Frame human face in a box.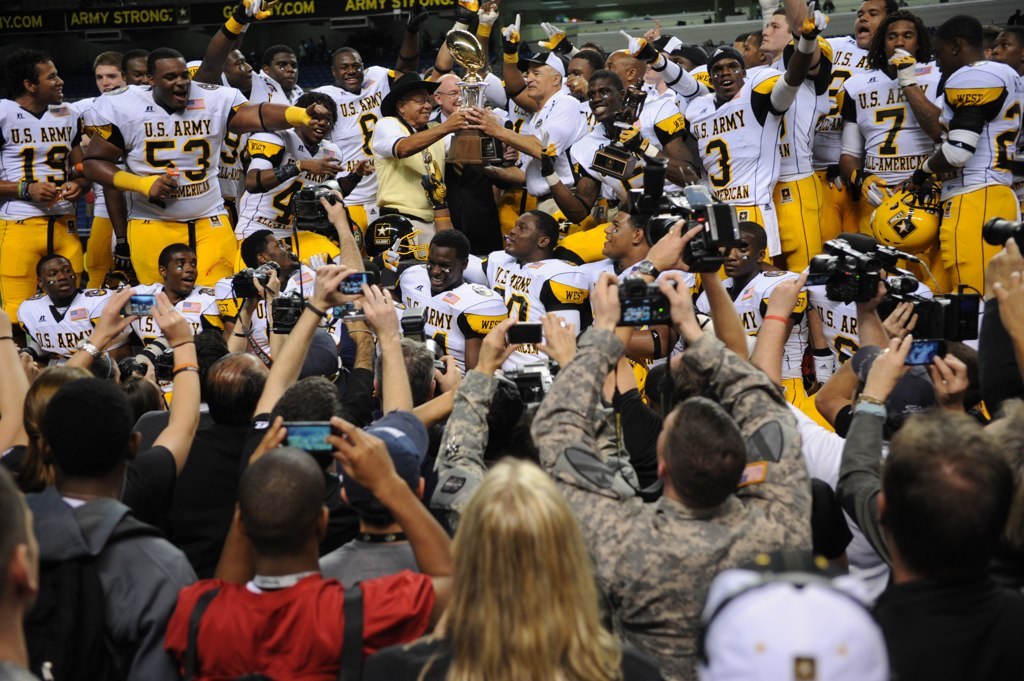
[36,59,62,103].
